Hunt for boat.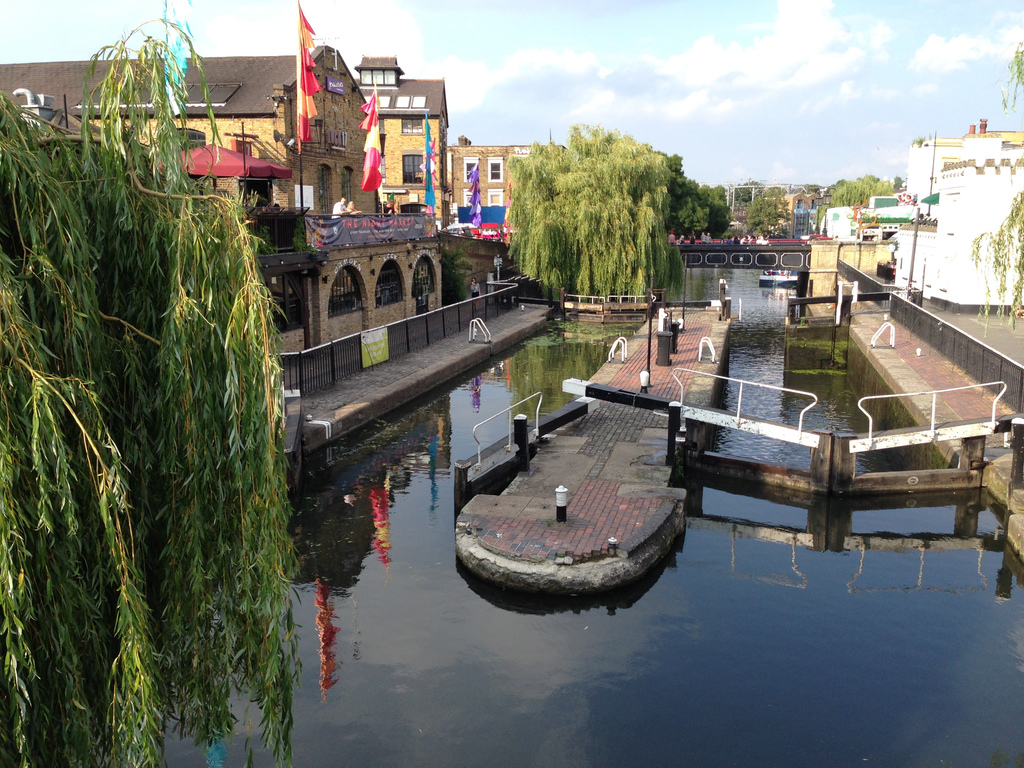
Hunted down at Rect(762, 269, 799, 284).
